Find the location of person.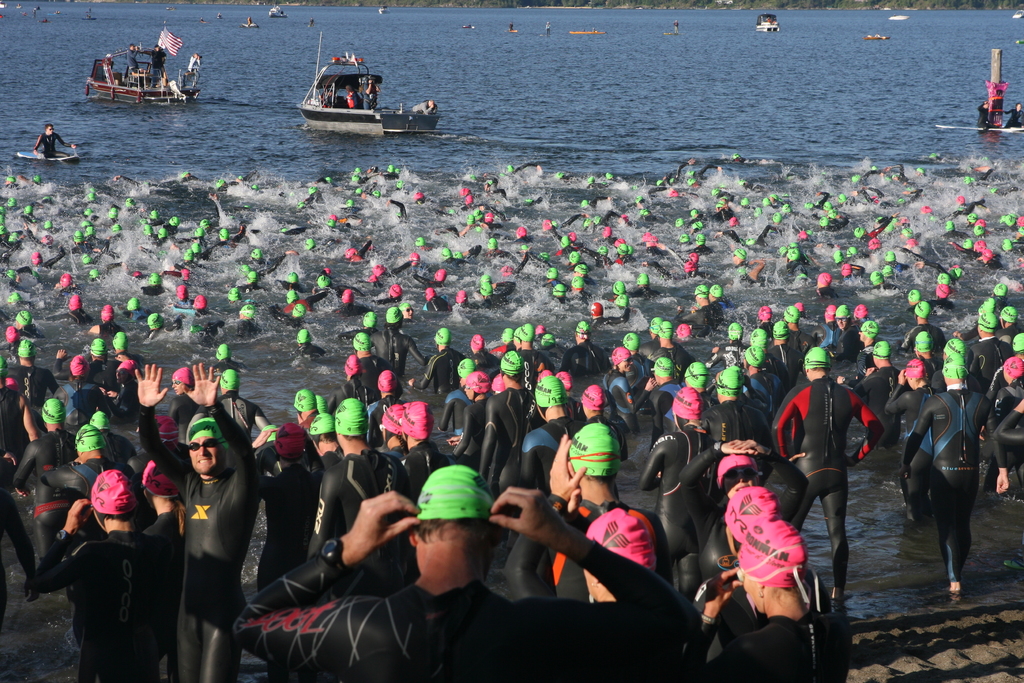
Location: (x1=968, y1=311, x2=1014, y2=397).
